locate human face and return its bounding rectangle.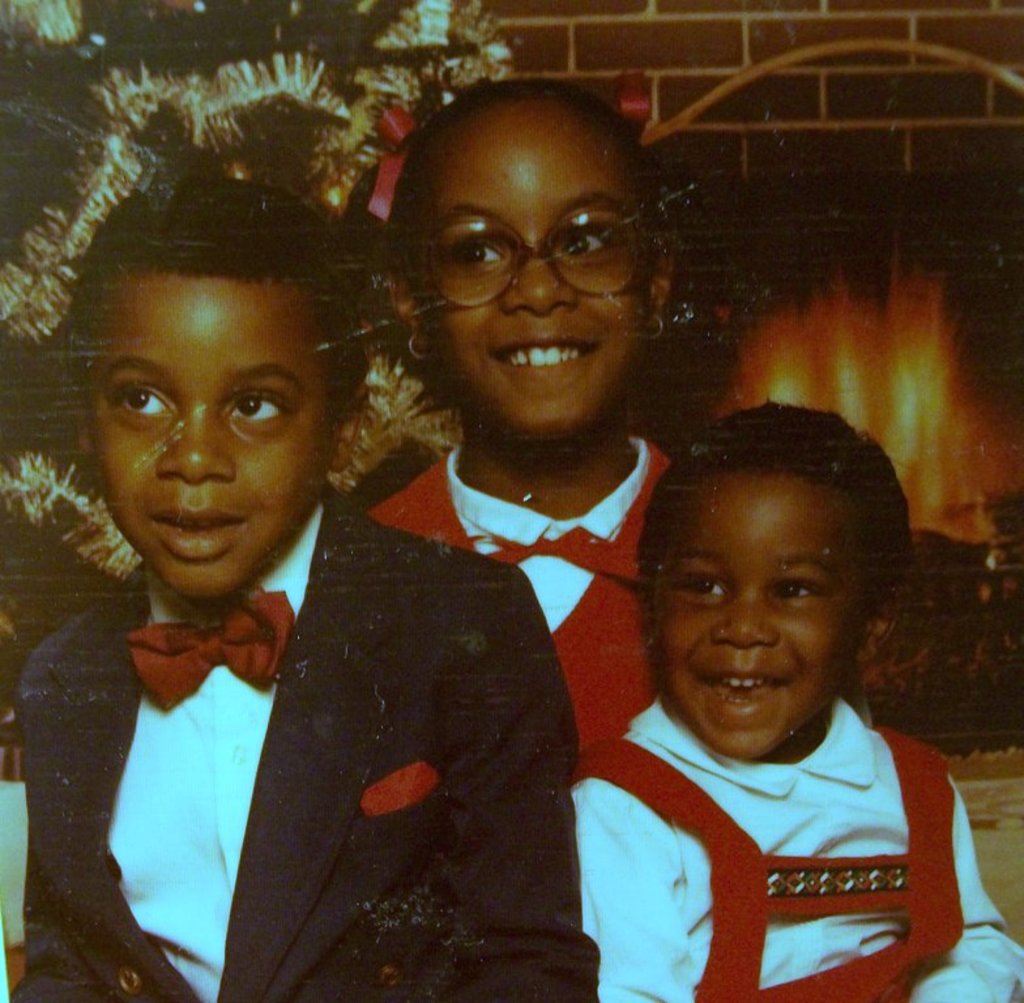
left=80, top=235, right=334, bottom=601.
